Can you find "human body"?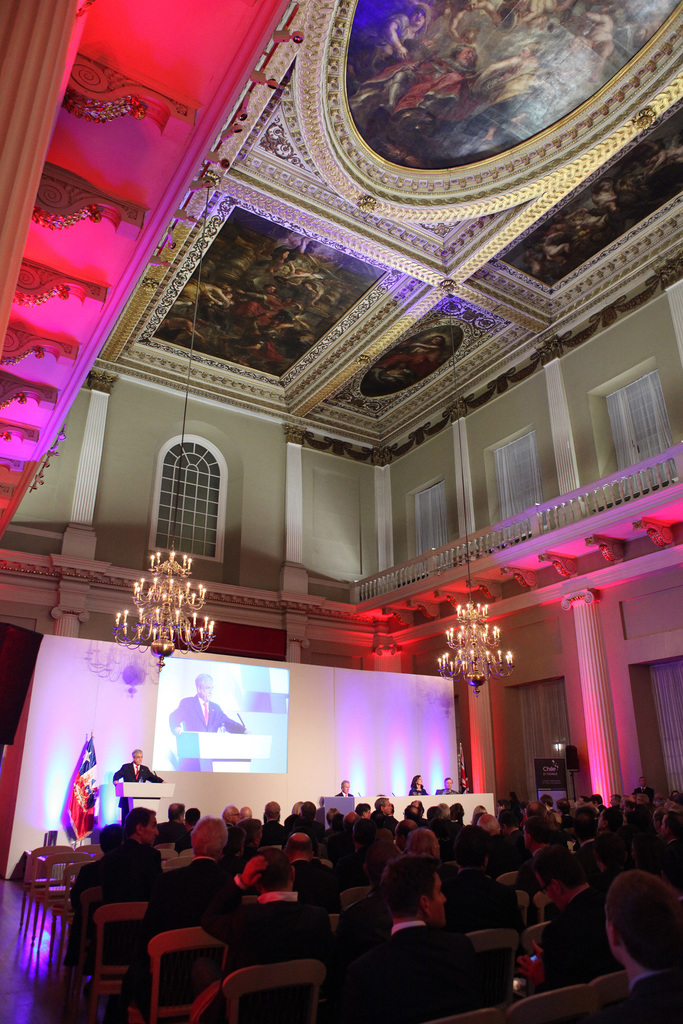
Yes, bounding box: region(169, 674, 253, 774).
